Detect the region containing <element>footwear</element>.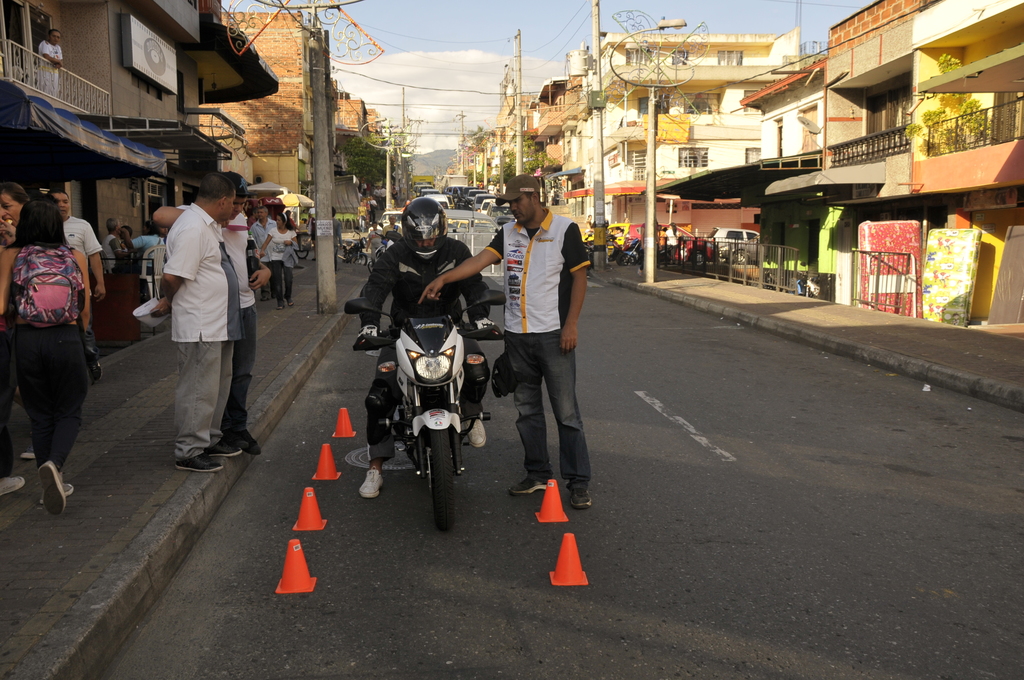
locate(207, 439, 243, 462).
